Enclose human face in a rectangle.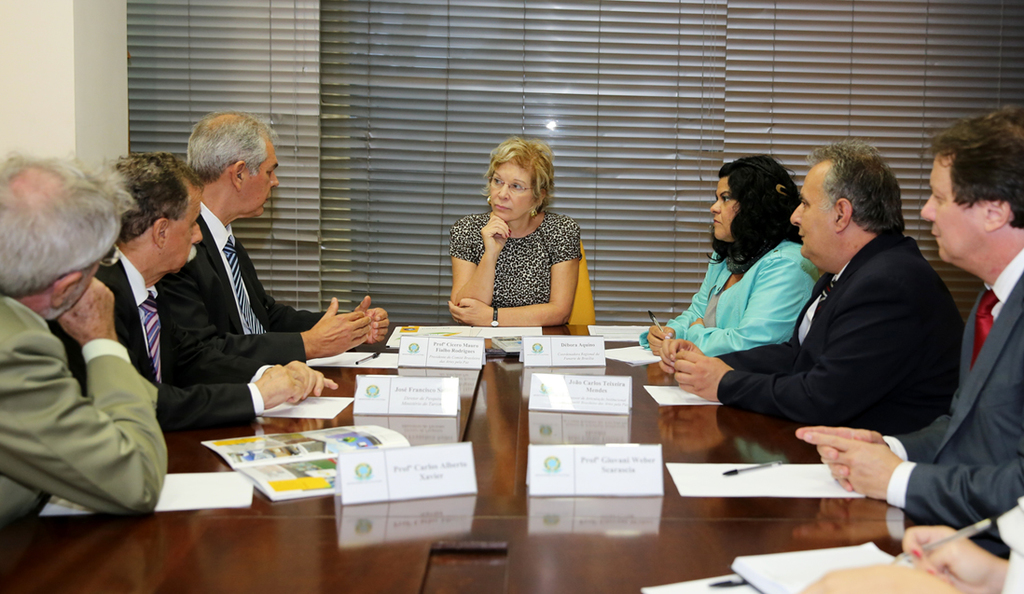
<bbox>792, 158, 837, 258</bbox>.
